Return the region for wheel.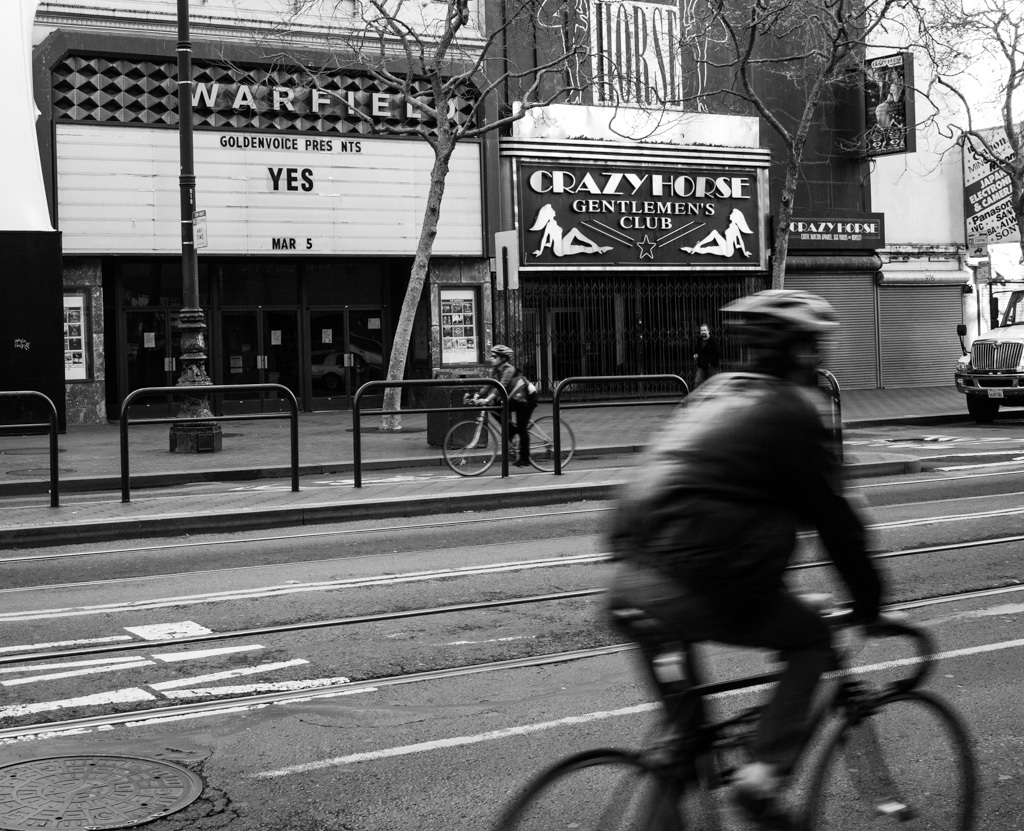
<bbox>489, 748, 685, 830</bbox>.
